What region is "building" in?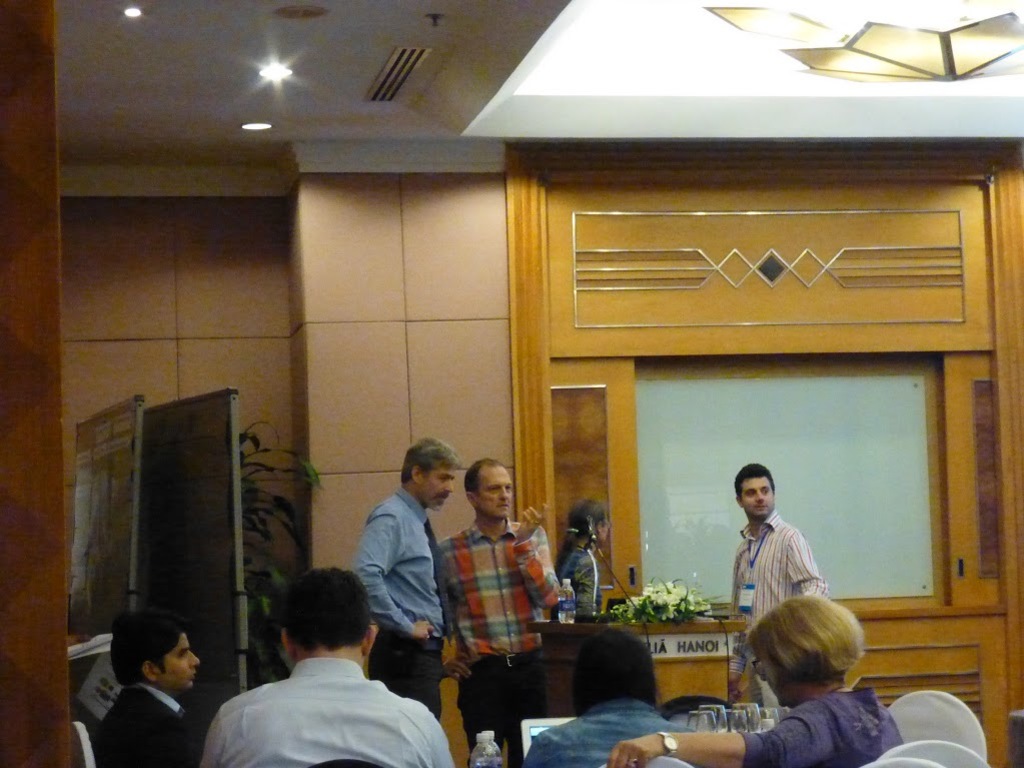
bbox=[0, 0, 1023, 767].
